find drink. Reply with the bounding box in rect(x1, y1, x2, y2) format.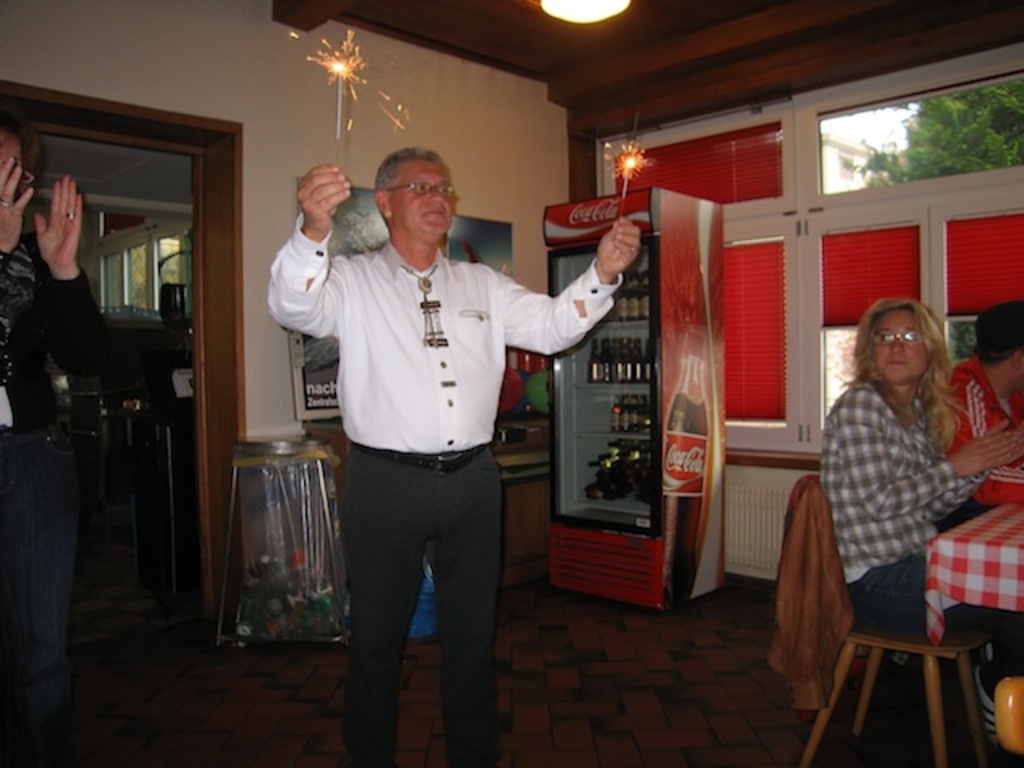
rect(640, 266, 646, 317).
